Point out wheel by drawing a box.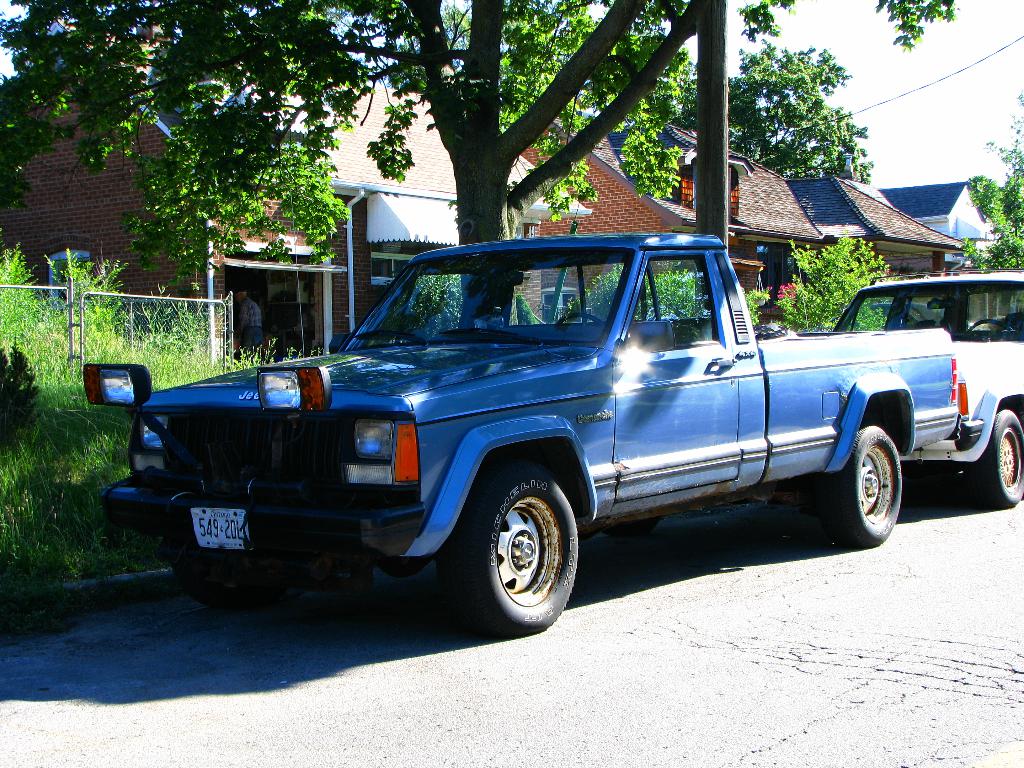
bbox(836, 422, 898, 547).
